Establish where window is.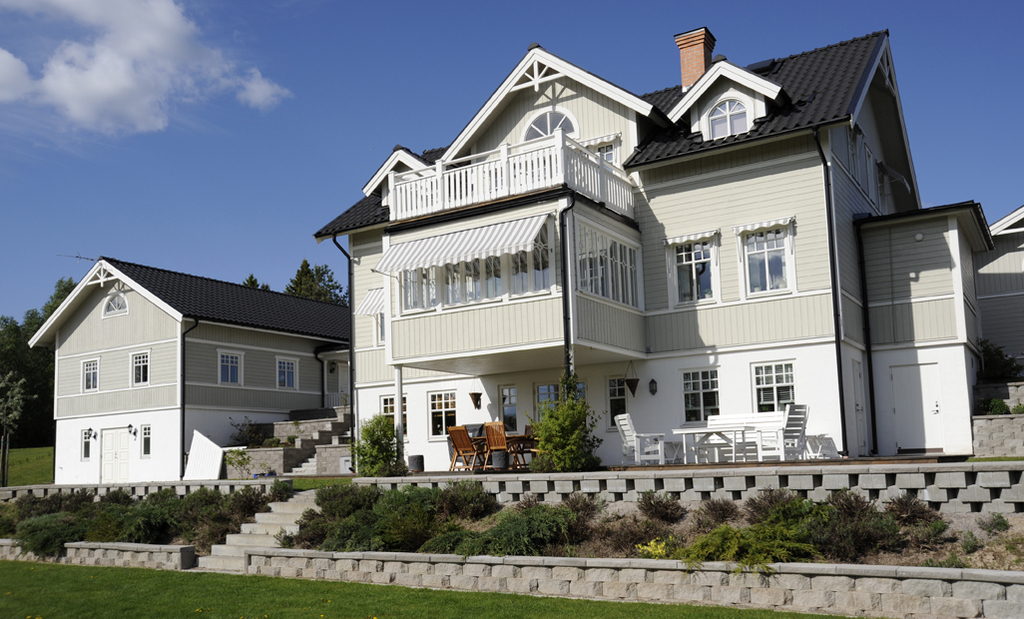
Established at locate(749, 216, 803, 307).
